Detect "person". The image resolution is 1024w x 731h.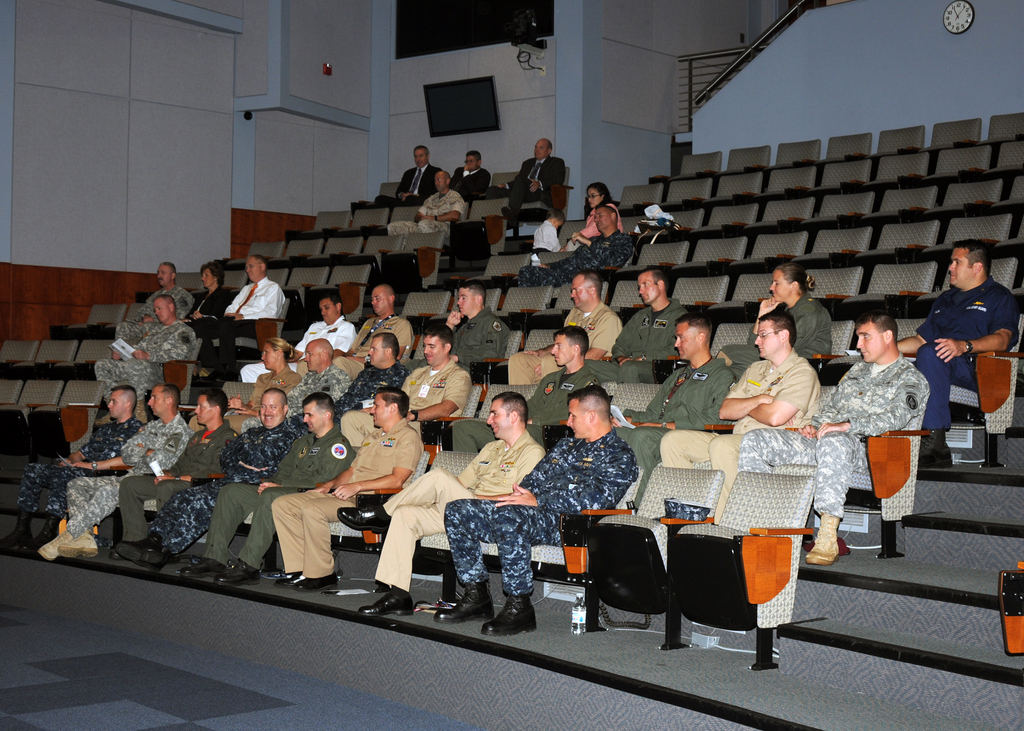
x1=454, y1=321, x2=603, y2=459.
